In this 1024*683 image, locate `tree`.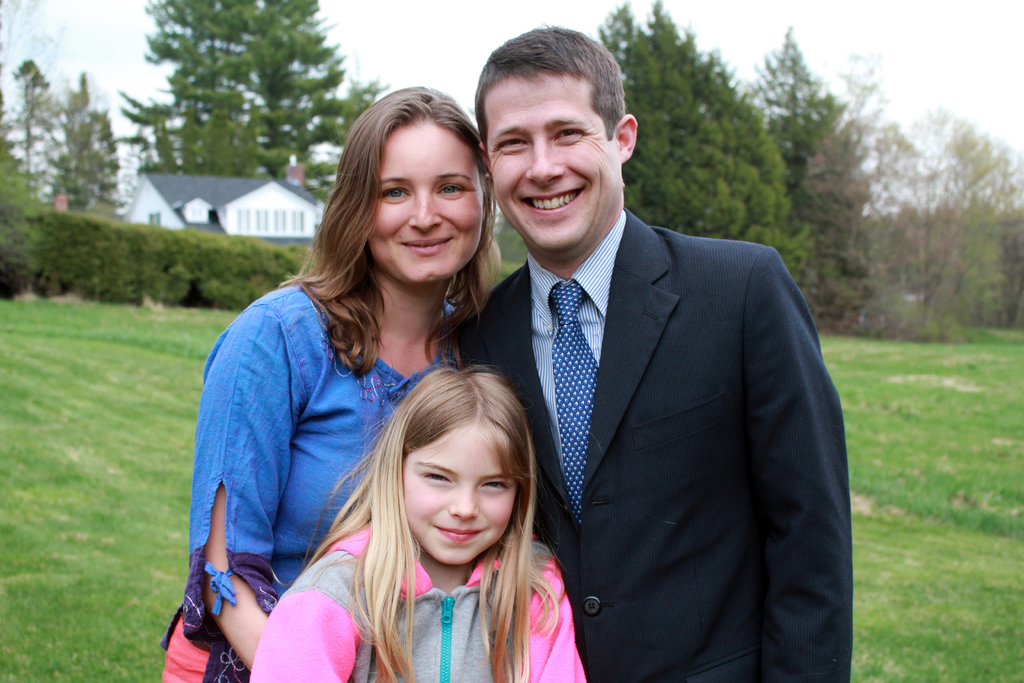
Bounding box: 788:44:970:341.
